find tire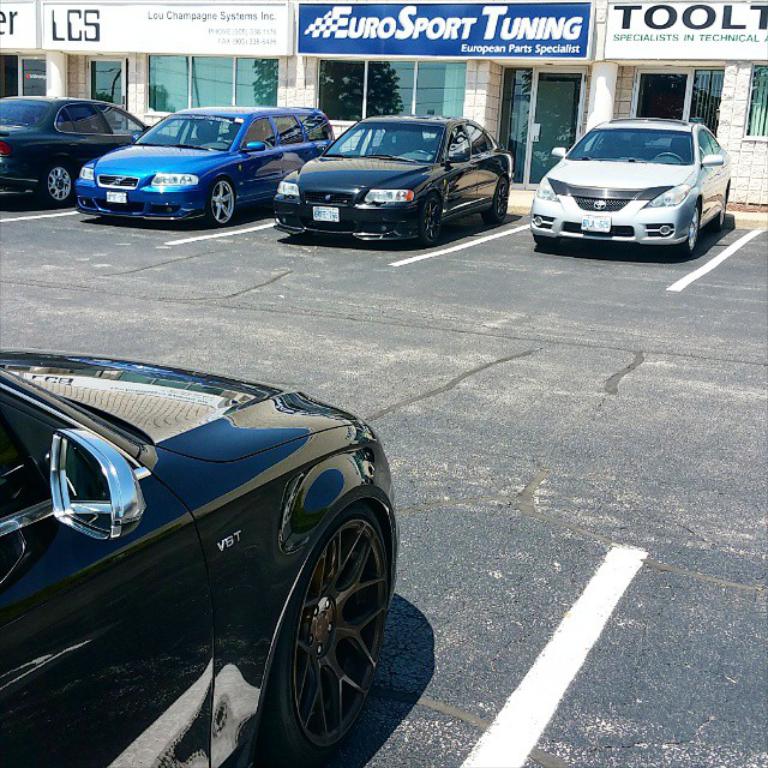
locate(680, 204, 703, 254)
